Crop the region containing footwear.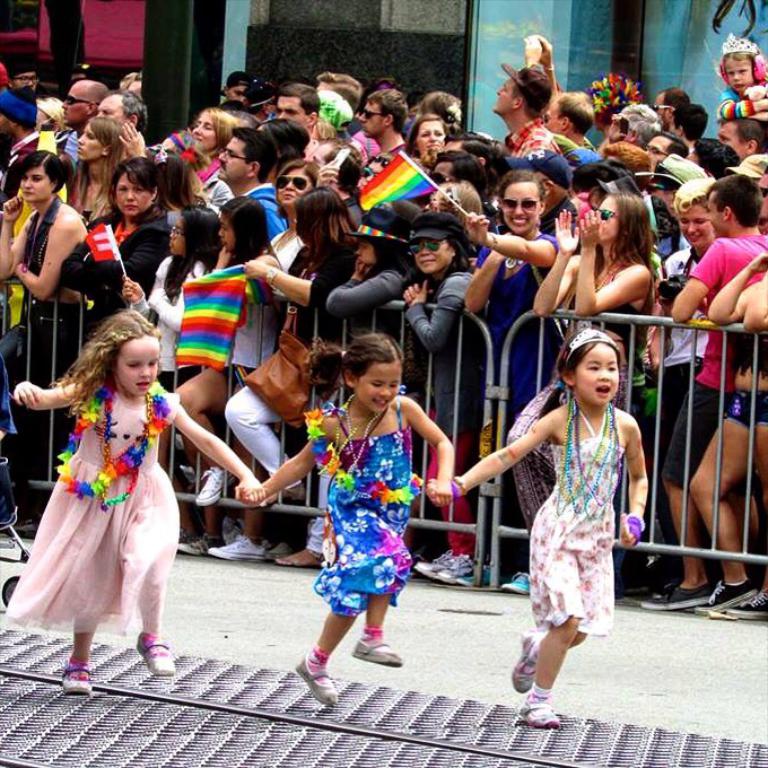
Crop region: l=521, t=684, r=565, b=732.
